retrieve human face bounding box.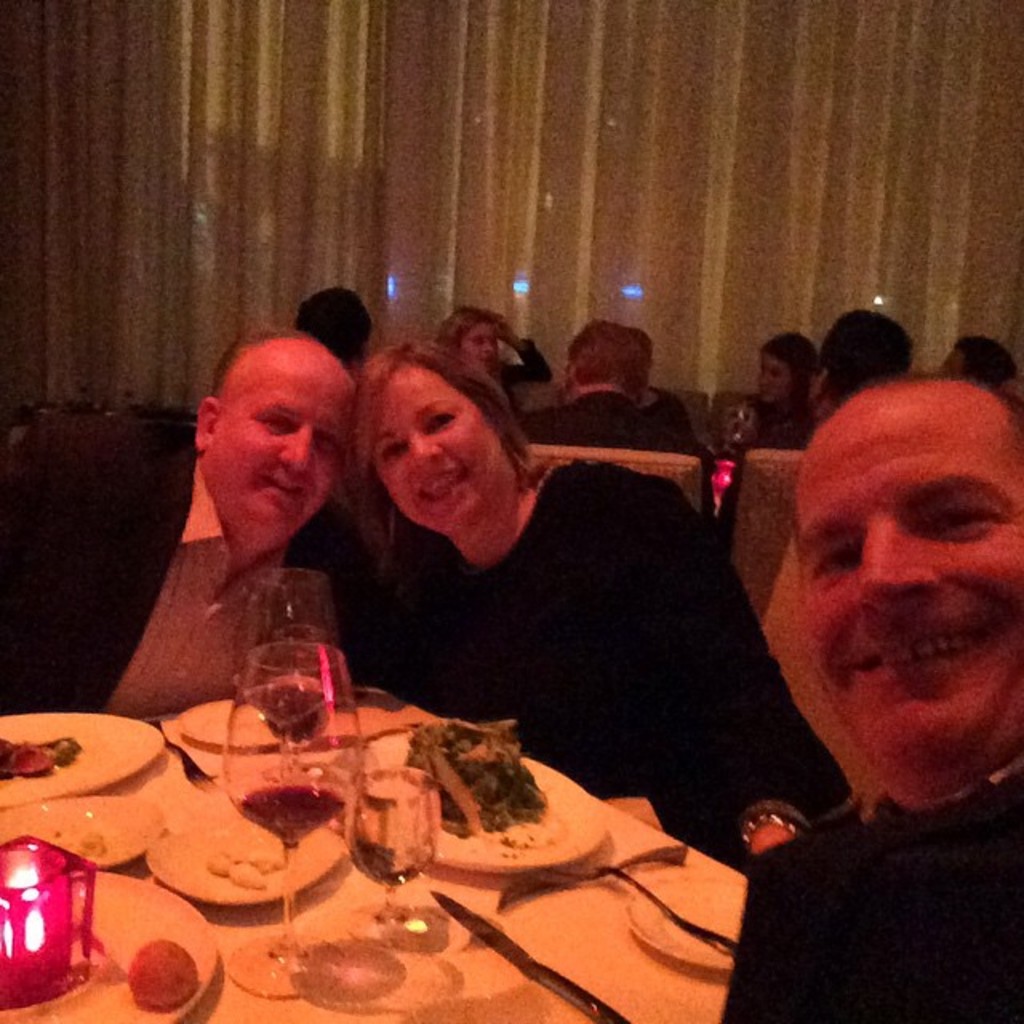
Bounding box: {"x1": 757, "y1": 347, "x2": 792, "y2": 406}.
